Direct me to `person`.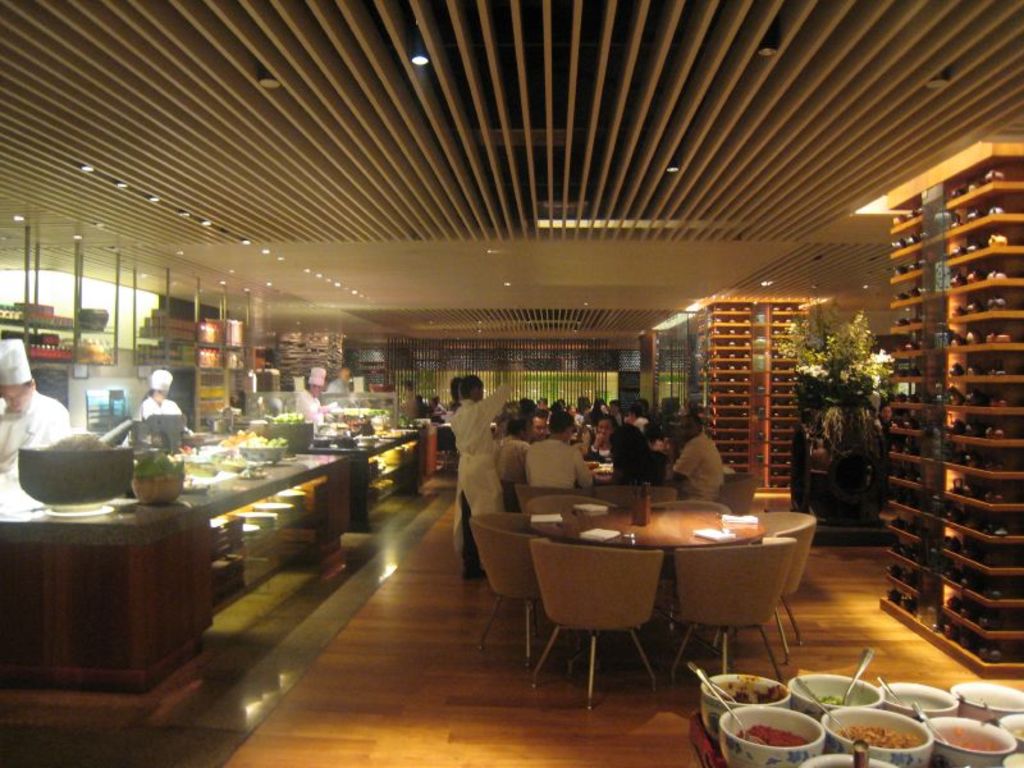
Direction: {"left": 326, "top": 367, "right": 351, "bottom": 397}.
